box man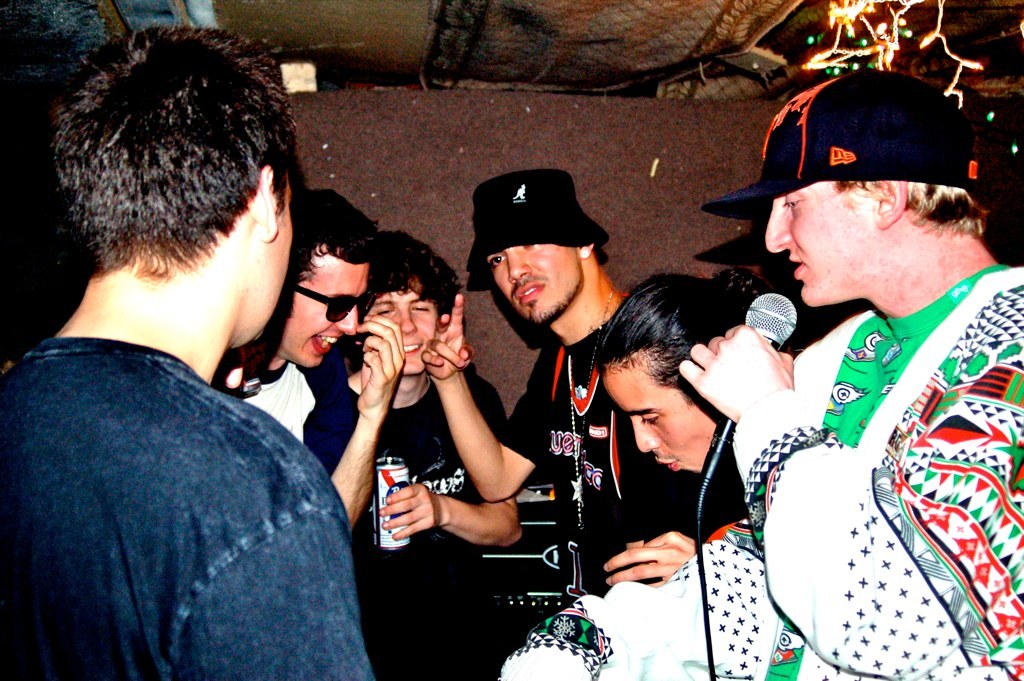
[x1=424, y1=167, x2=644, y2=650]
